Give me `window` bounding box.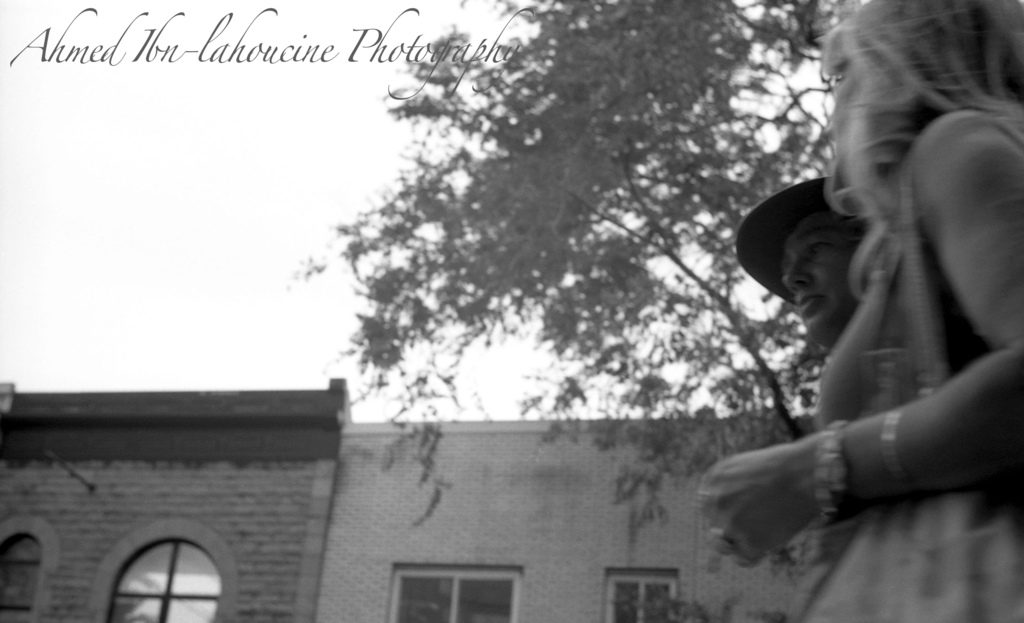
598, 572, 682, 622.
